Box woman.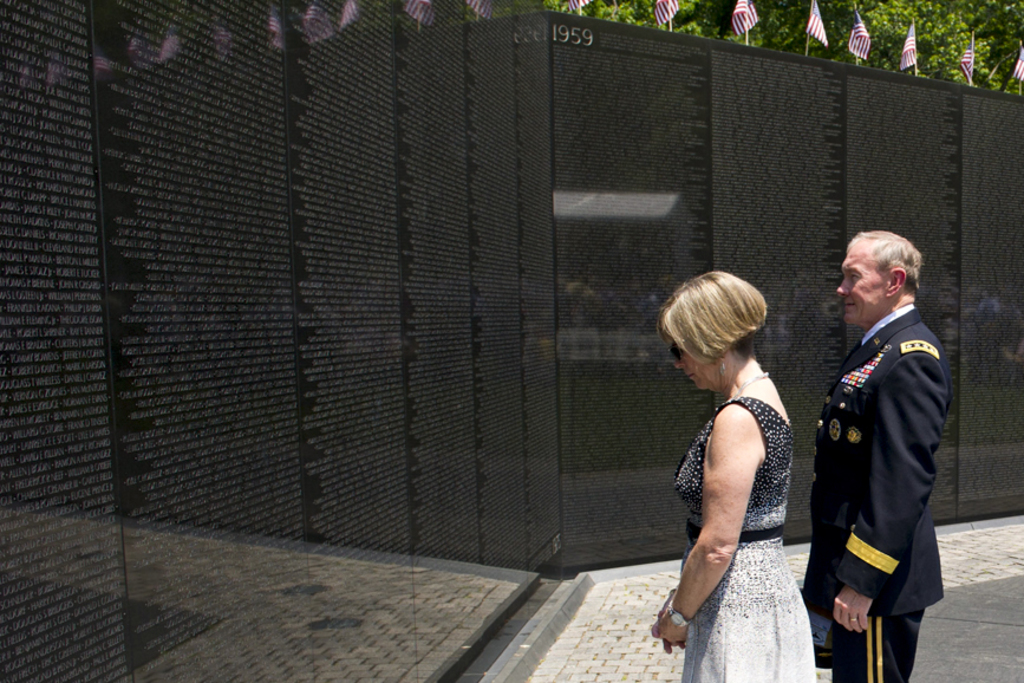
(left=660, top=256, right=848, bottom=677).
